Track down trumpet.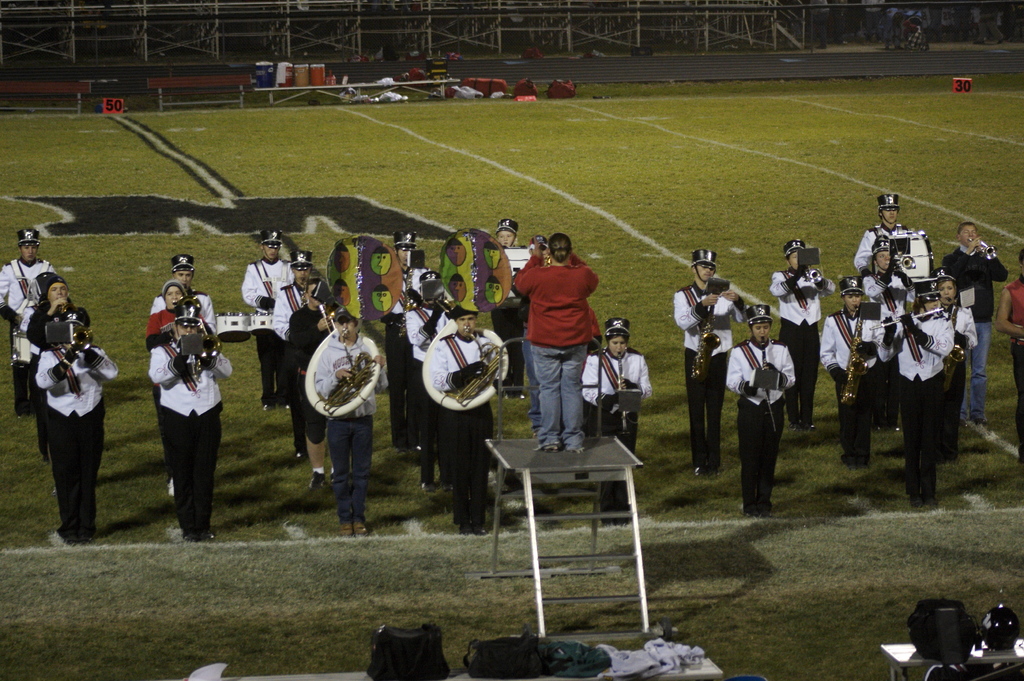
Tracked to select_region(315, 305, 334, 335).
